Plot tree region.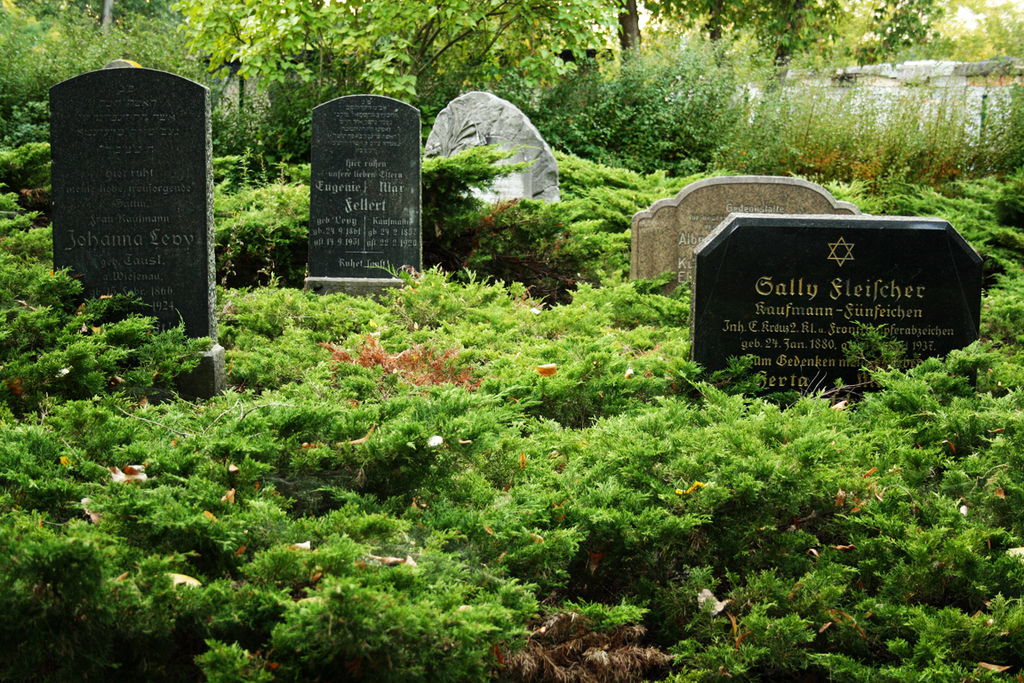
Plotted at bbox(172, 0, 625, 108).
